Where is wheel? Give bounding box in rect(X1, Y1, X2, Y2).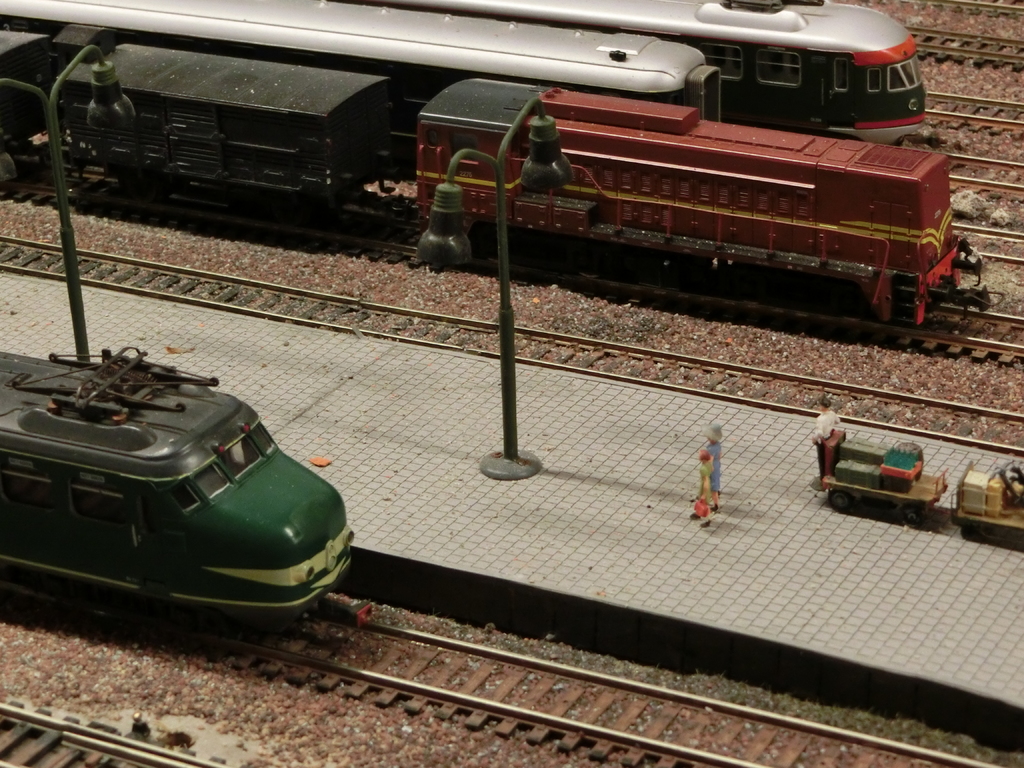
rect(828, 493, 850, 513).
